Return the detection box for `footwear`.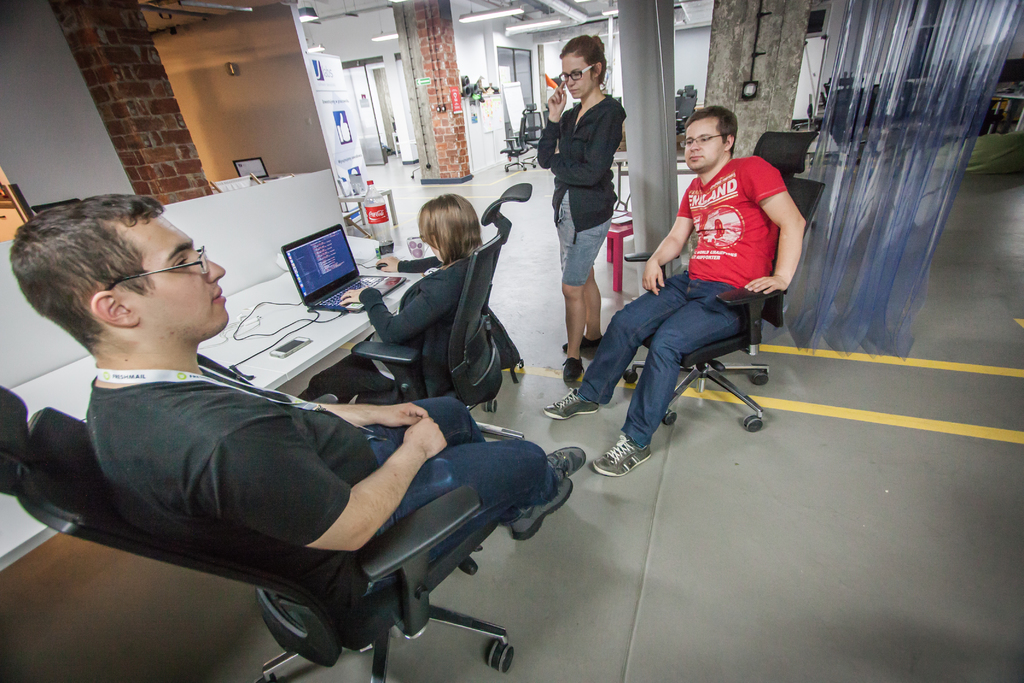
bbox=[546, 443, 586, 477].
